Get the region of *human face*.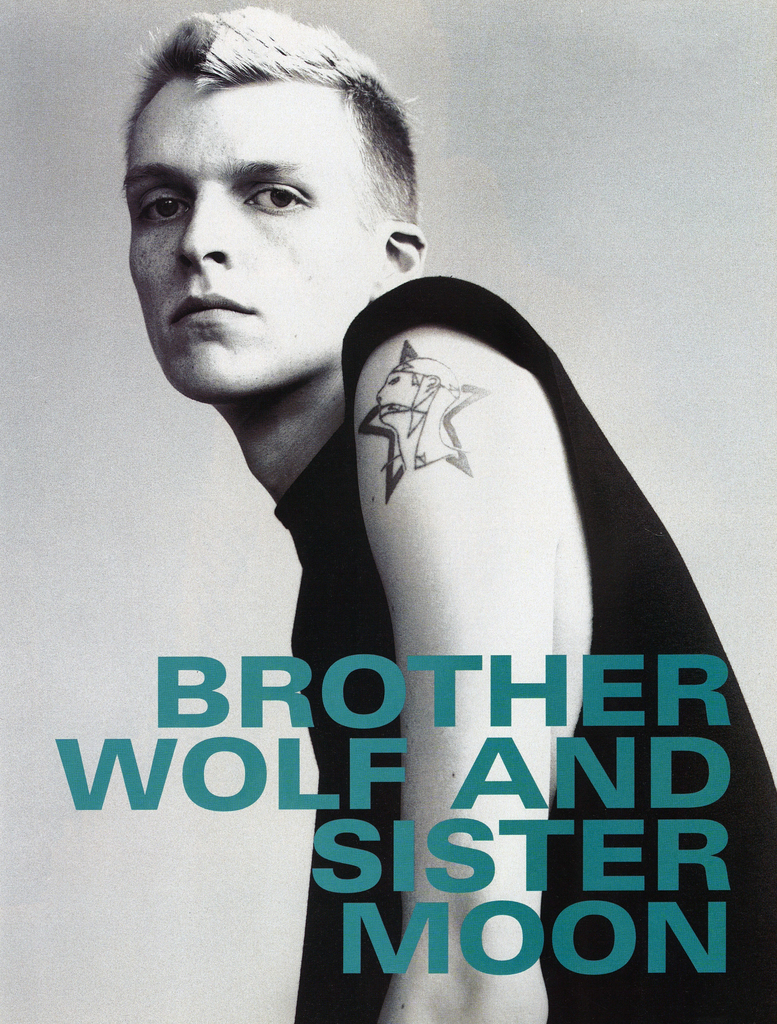
crop(129, 77, 381, 396).
